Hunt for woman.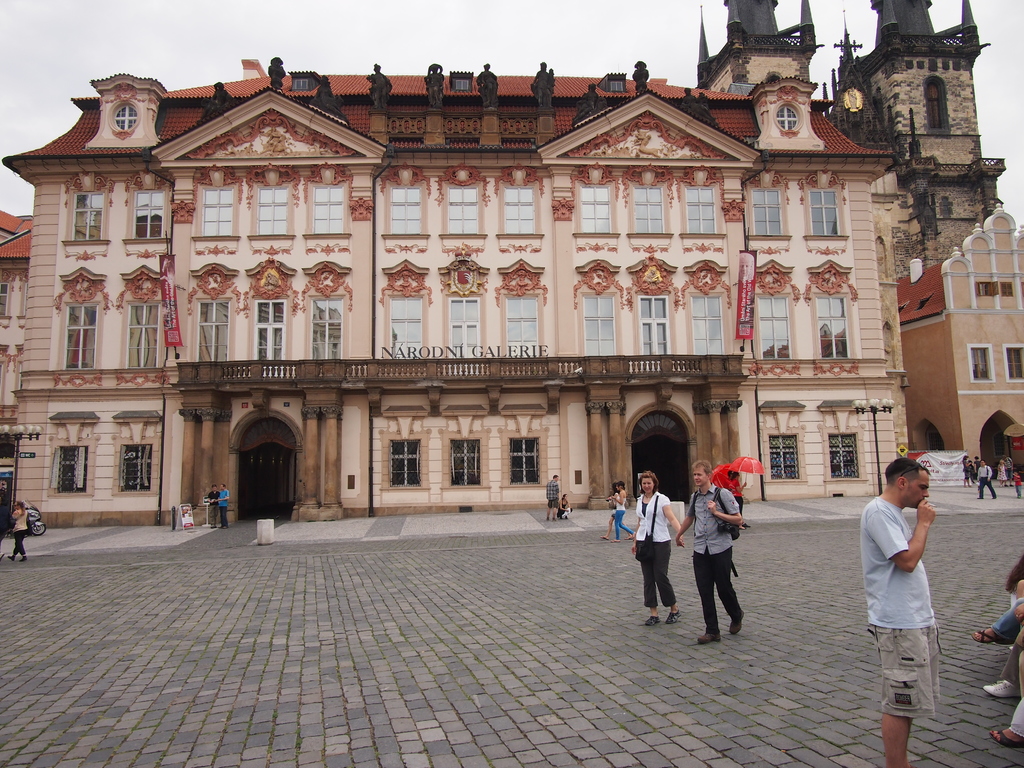
Hunted down at {"left": 961, "top": 454, "right": 970, "bottom": 490}.
